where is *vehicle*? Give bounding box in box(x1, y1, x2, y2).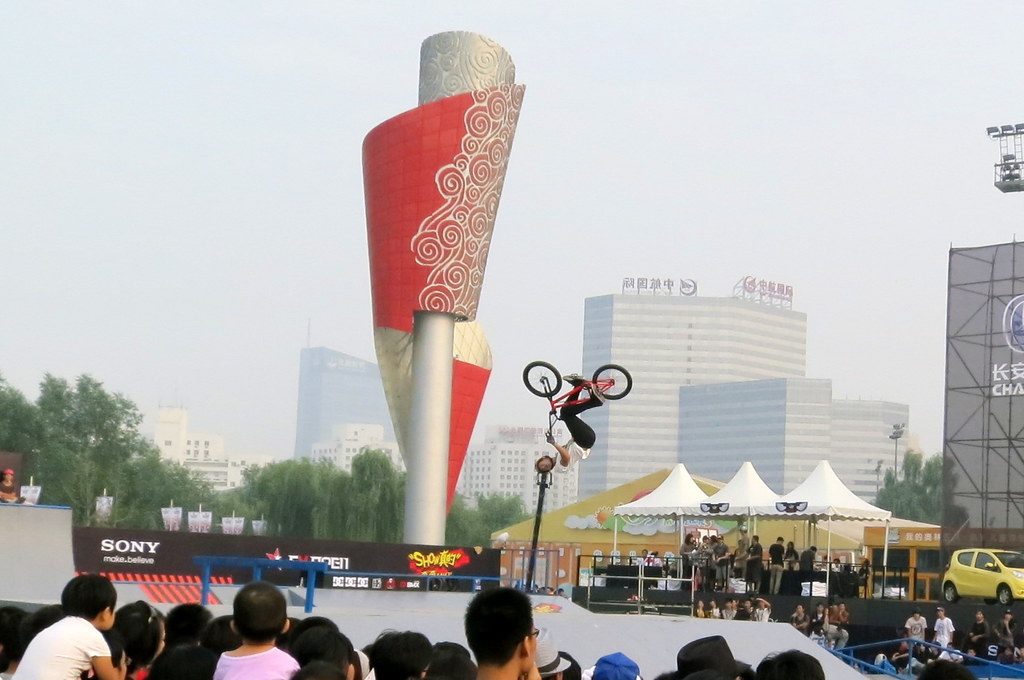
box(928, 562, 1023, 632).
